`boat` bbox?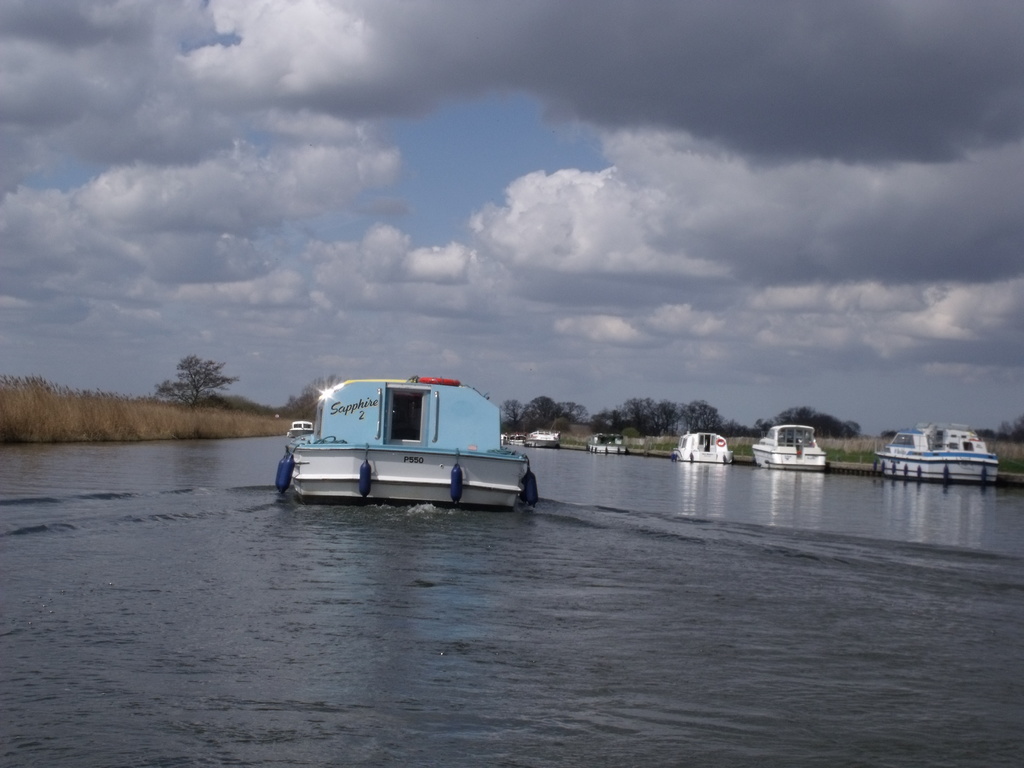
(752,420,831,473)
